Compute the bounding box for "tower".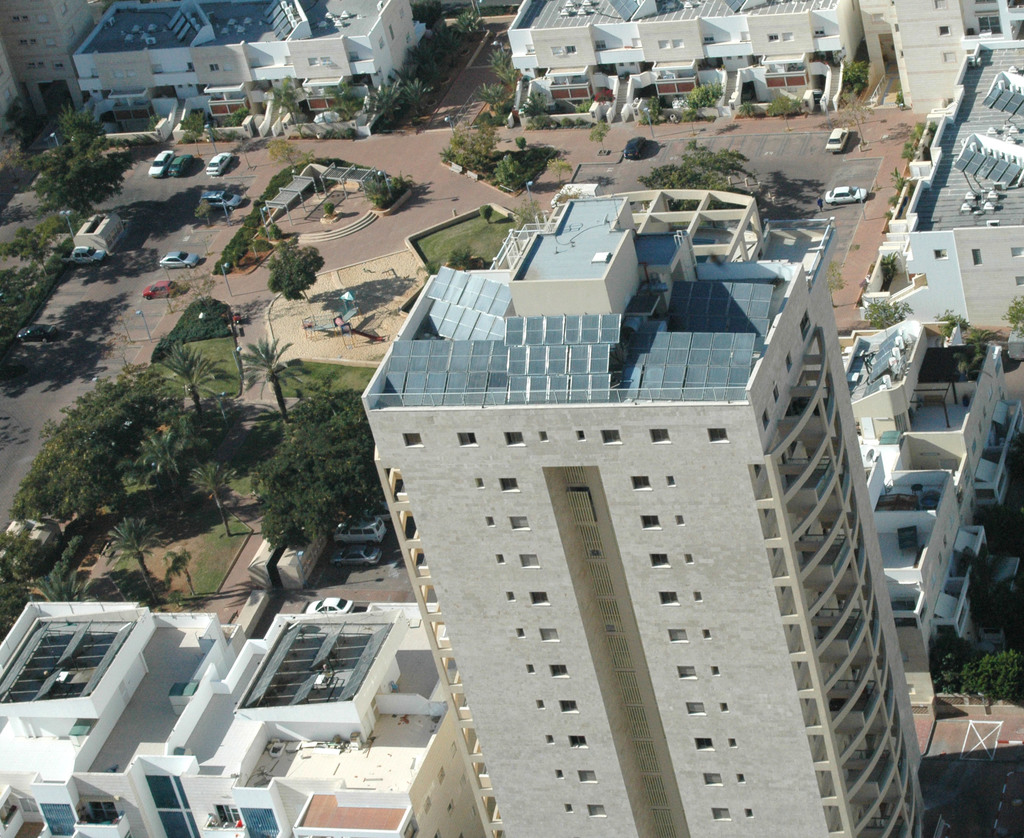
bbox=[359, 191, 927, 837].
